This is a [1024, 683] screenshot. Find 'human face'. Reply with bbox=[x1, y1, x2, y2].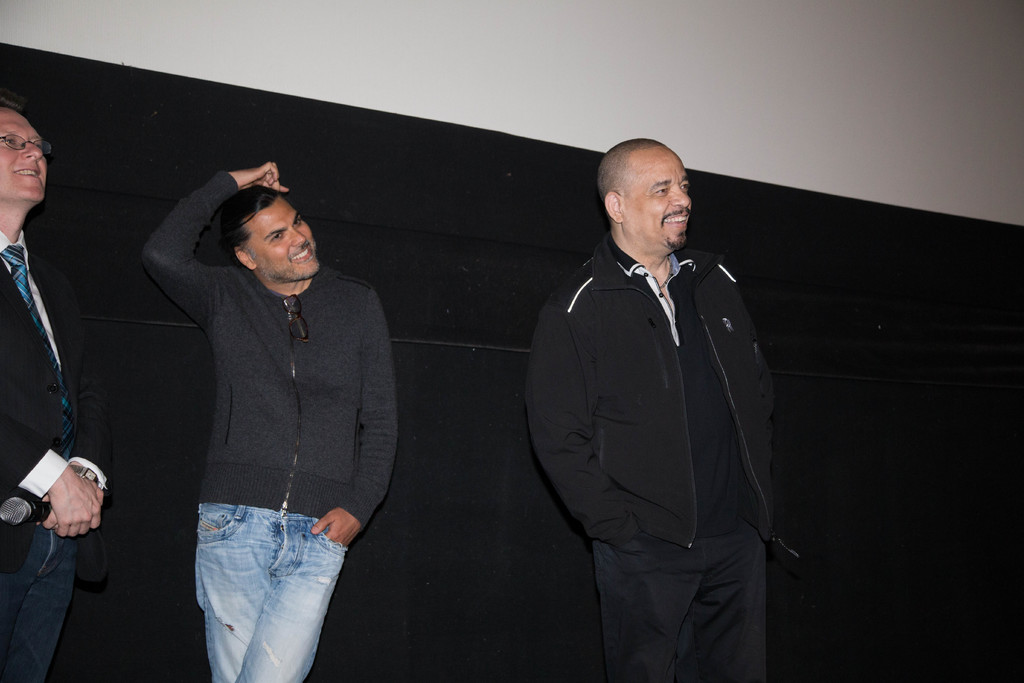
bbox=[624, 145, 691, 247].
